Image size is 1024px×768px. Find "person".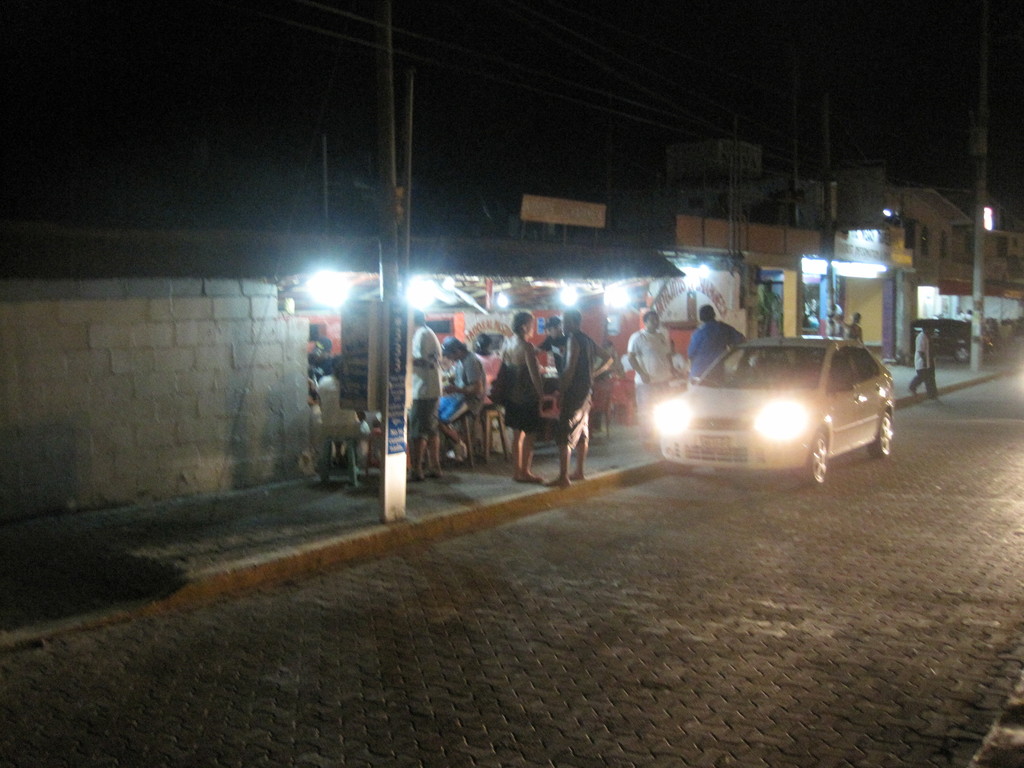
x1=961 y1=307 x2=979 y2=322.
